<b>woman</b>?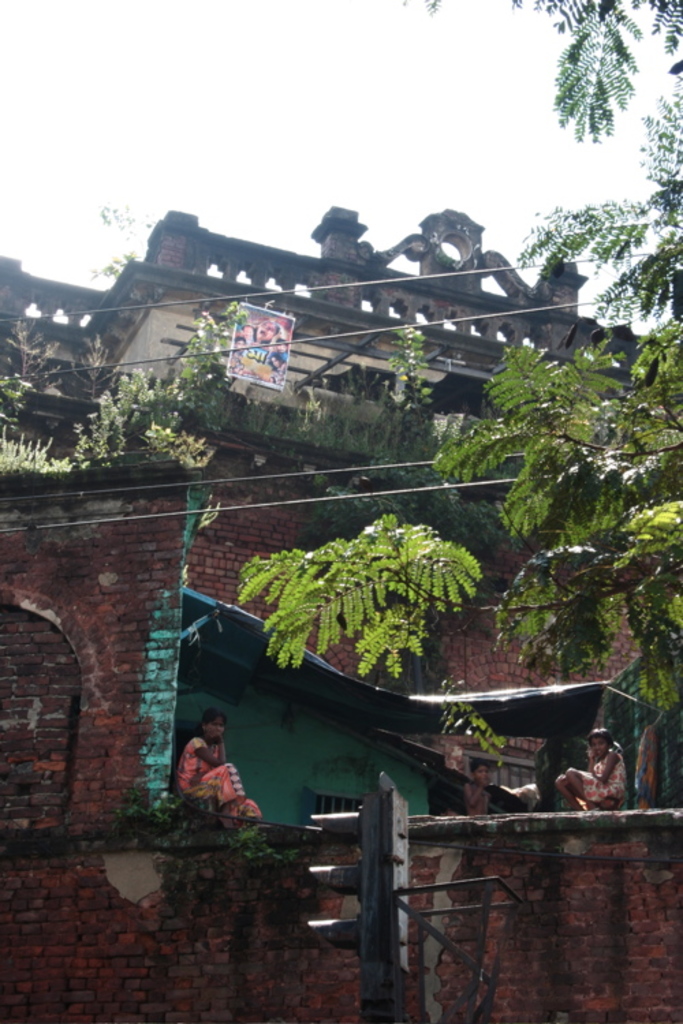
[176, 710, 272, 833]
